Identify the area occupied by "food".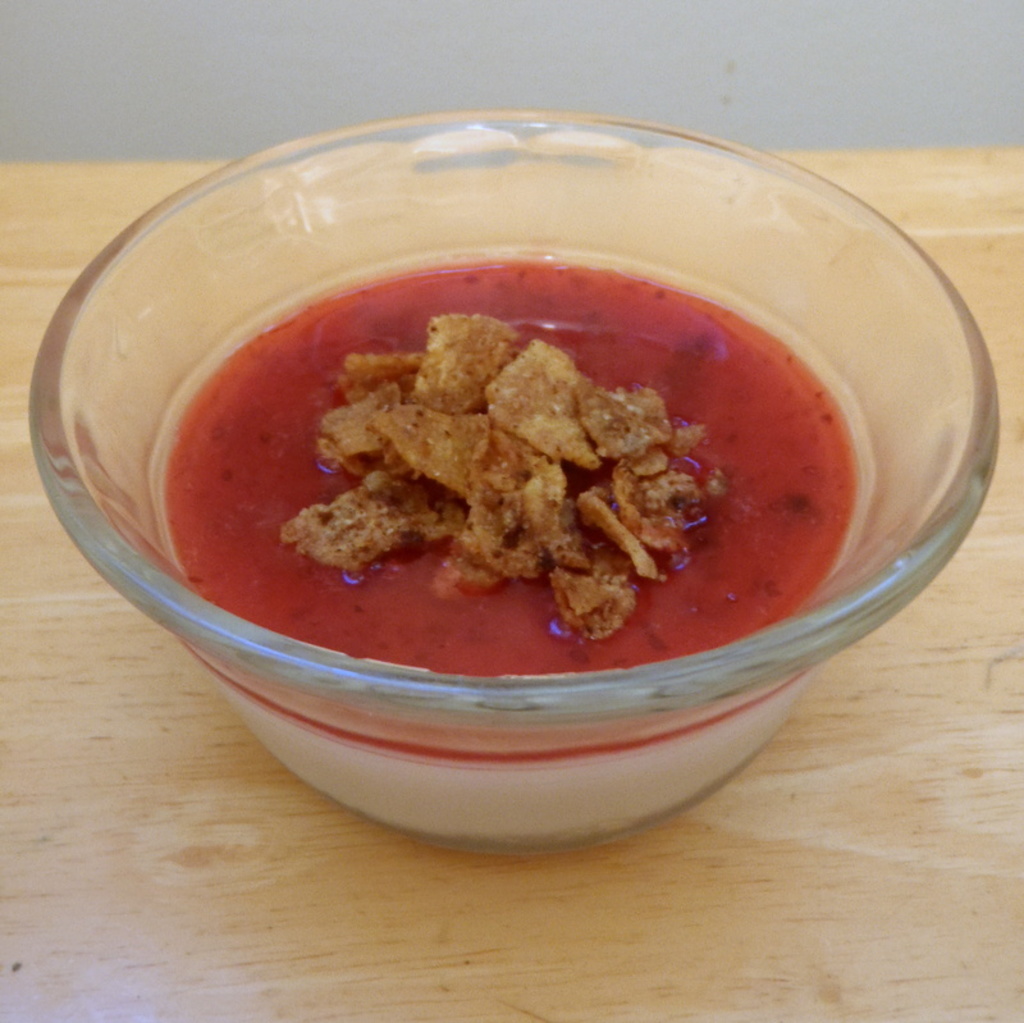
Area: rect(116, 237, 890, 707).
